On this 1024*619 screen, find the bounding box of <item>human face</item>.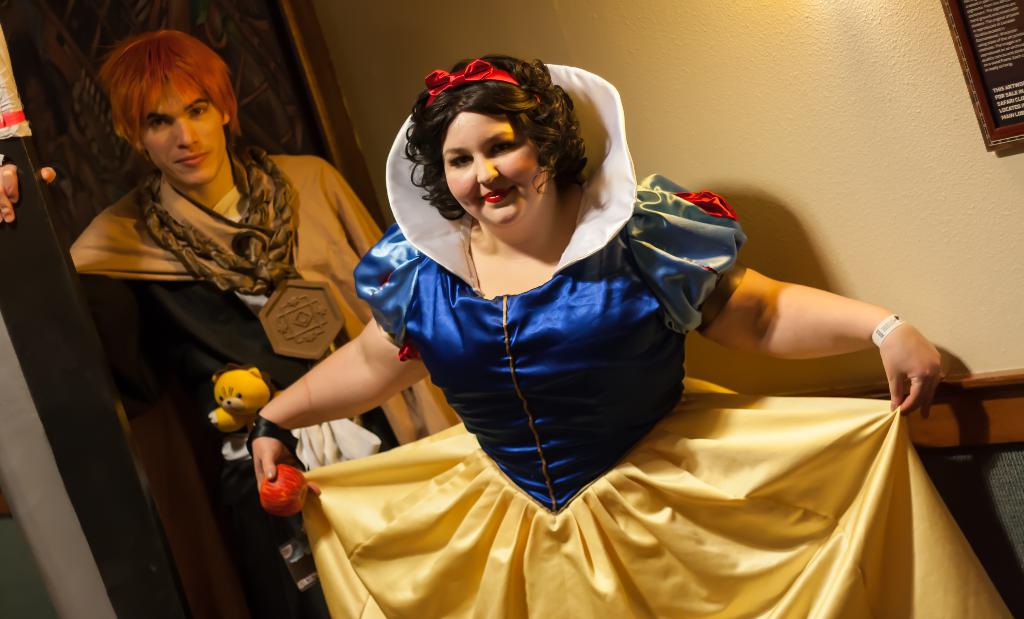
Bounding box: locate(441, 114, 543, 224).
